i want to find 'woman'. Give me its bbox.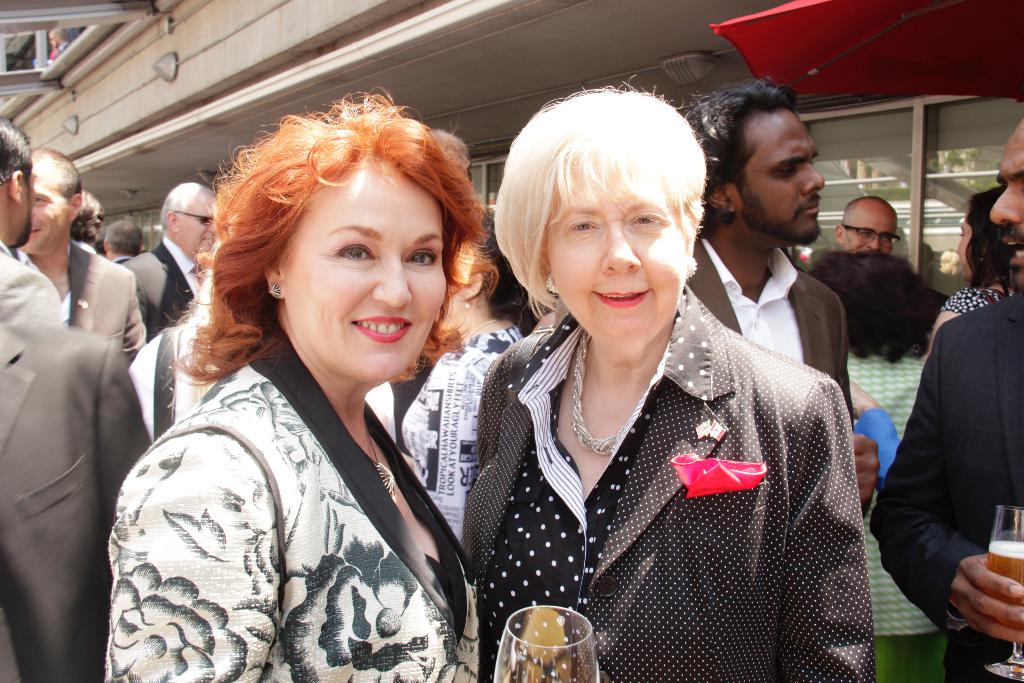
x1=392, y1=229, x2=522, y2=538.
